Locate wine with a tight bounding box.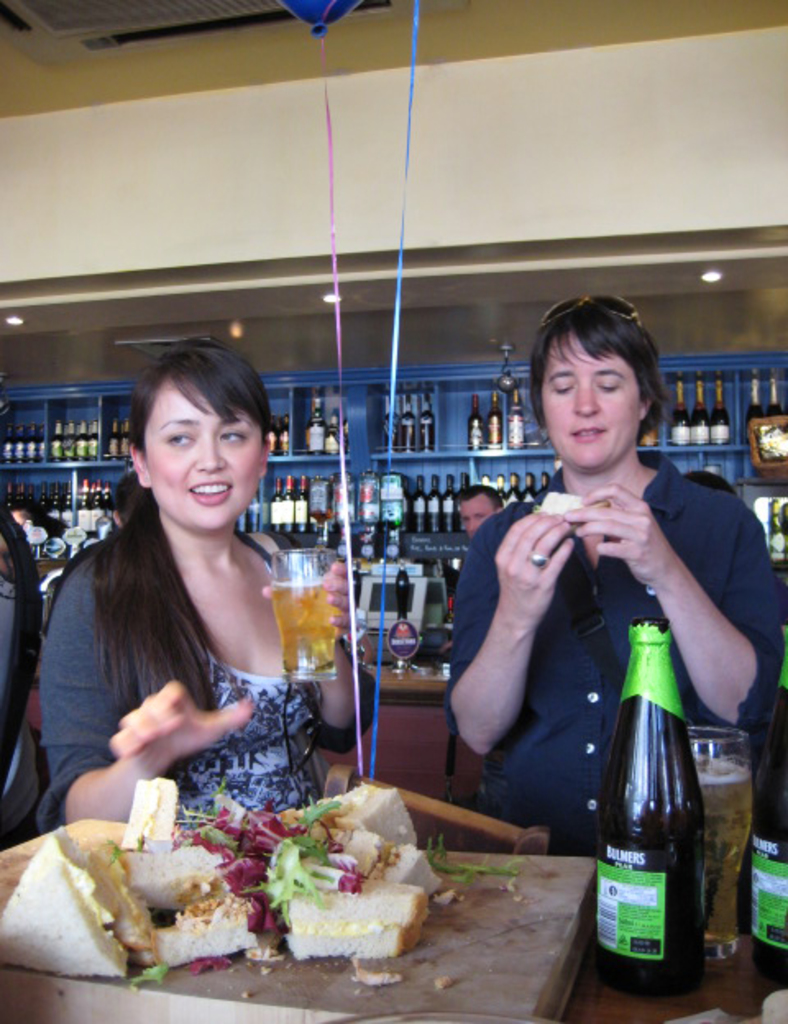
bbox=(269, 412, 291, 455).
